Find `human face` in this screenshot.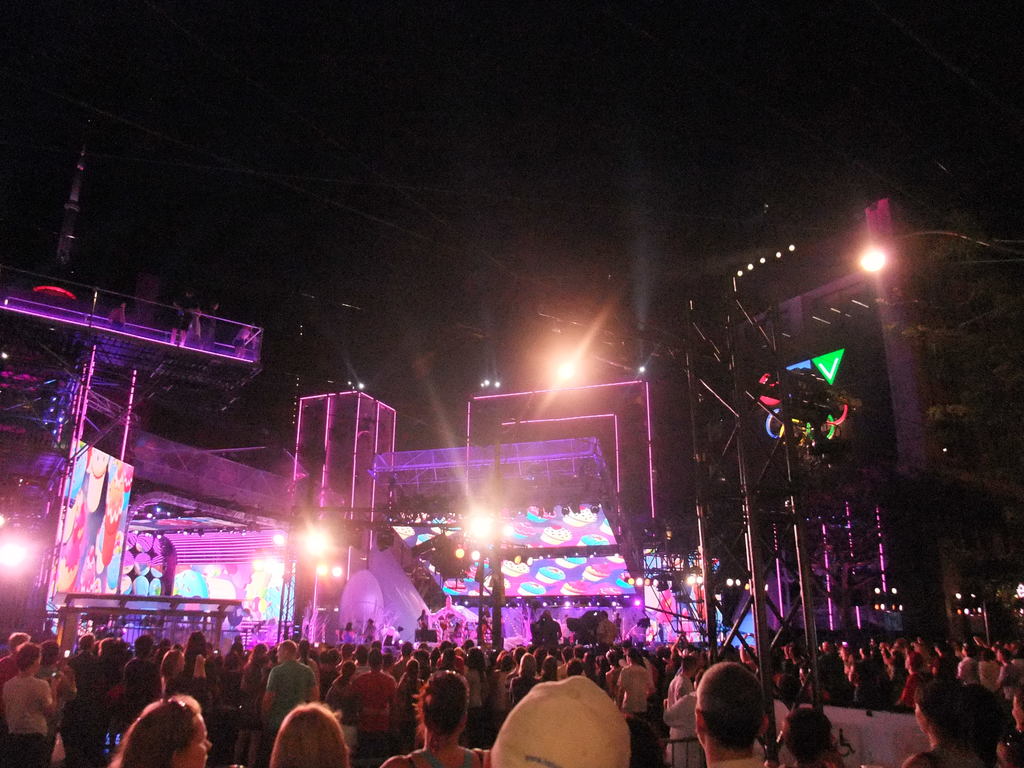
The bounding box for `human face` is pyautogui.locateOnScreen(180, 713, 212, 767).
